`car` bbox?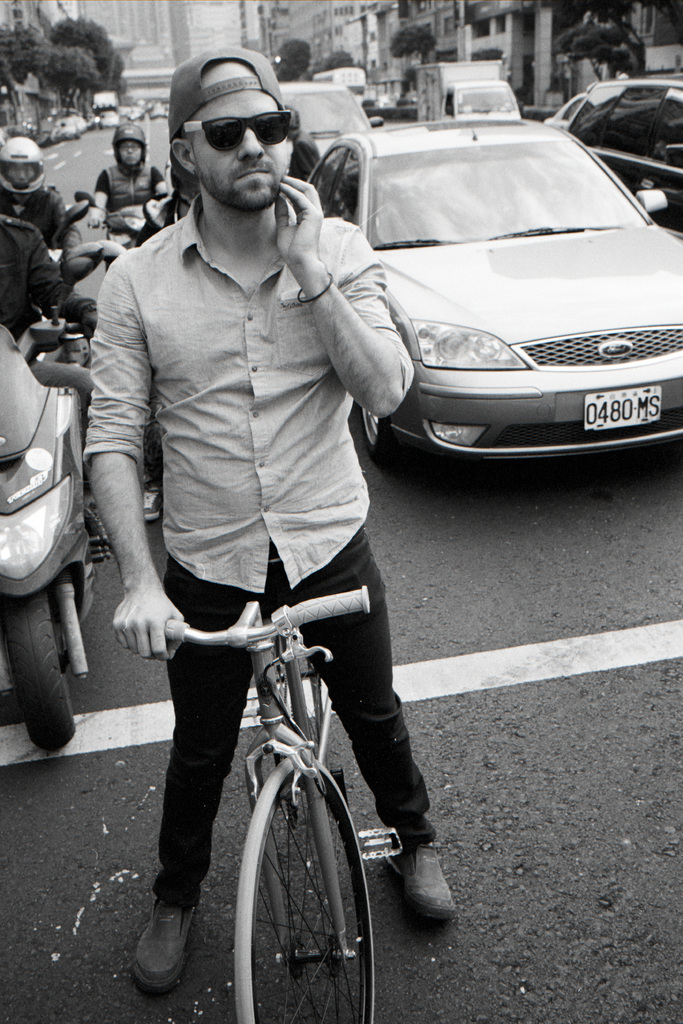
(149, 106, 163, 120)
